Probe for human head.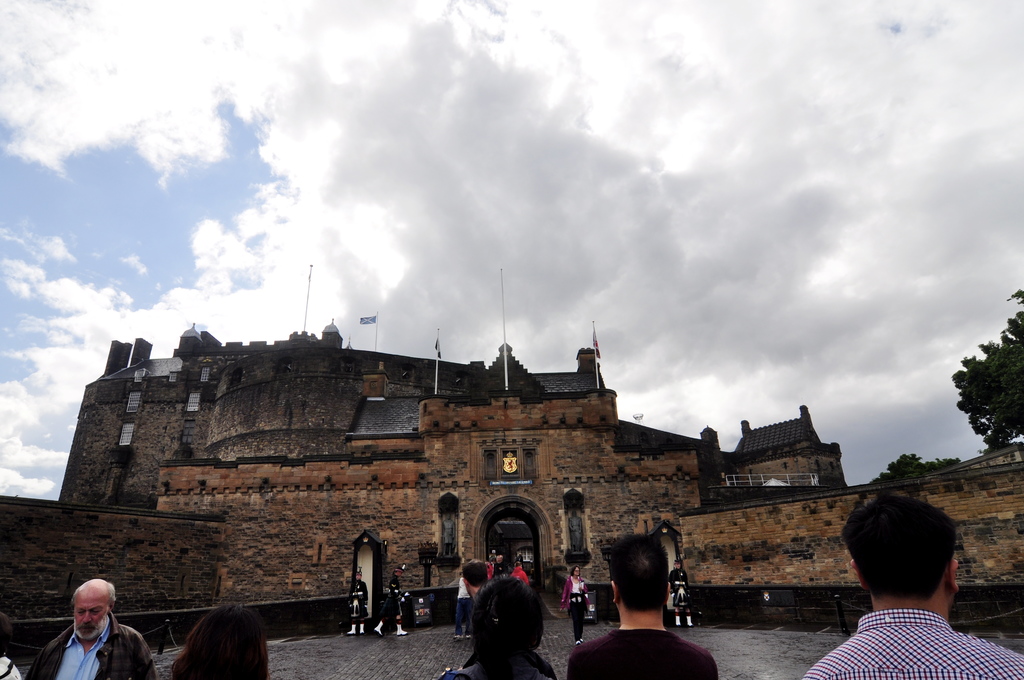
Probe result: (left=473, top=575, right=548, bottom=667).
